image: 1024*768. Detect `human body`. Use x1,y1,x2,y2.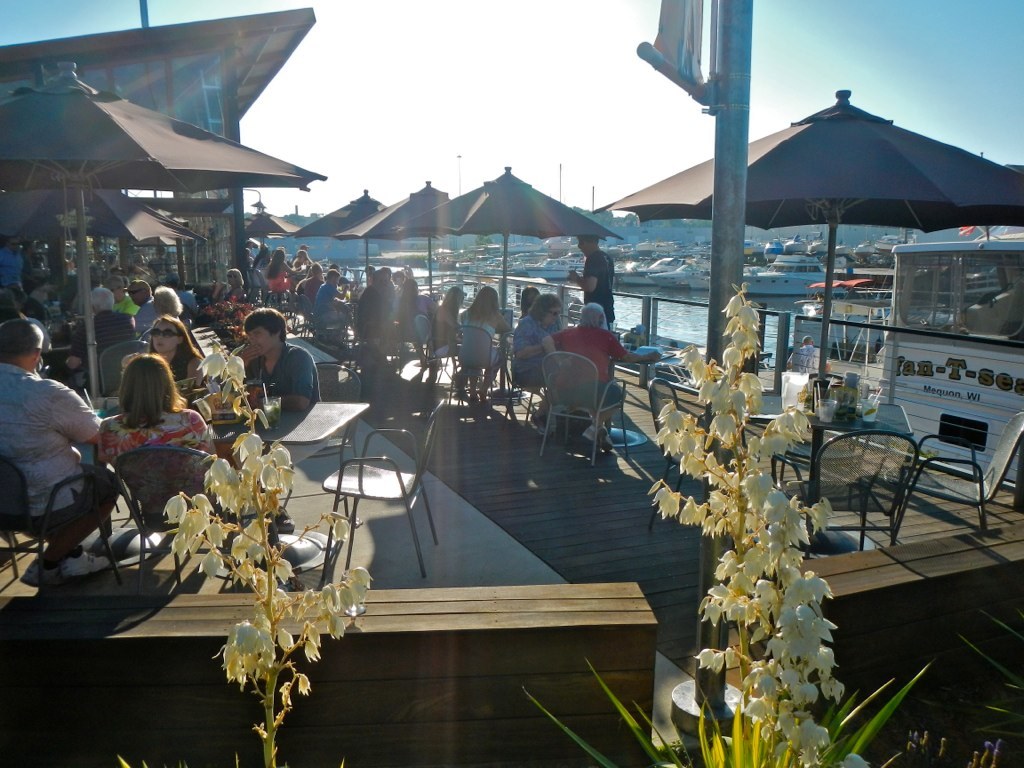
394,276,434,322.
